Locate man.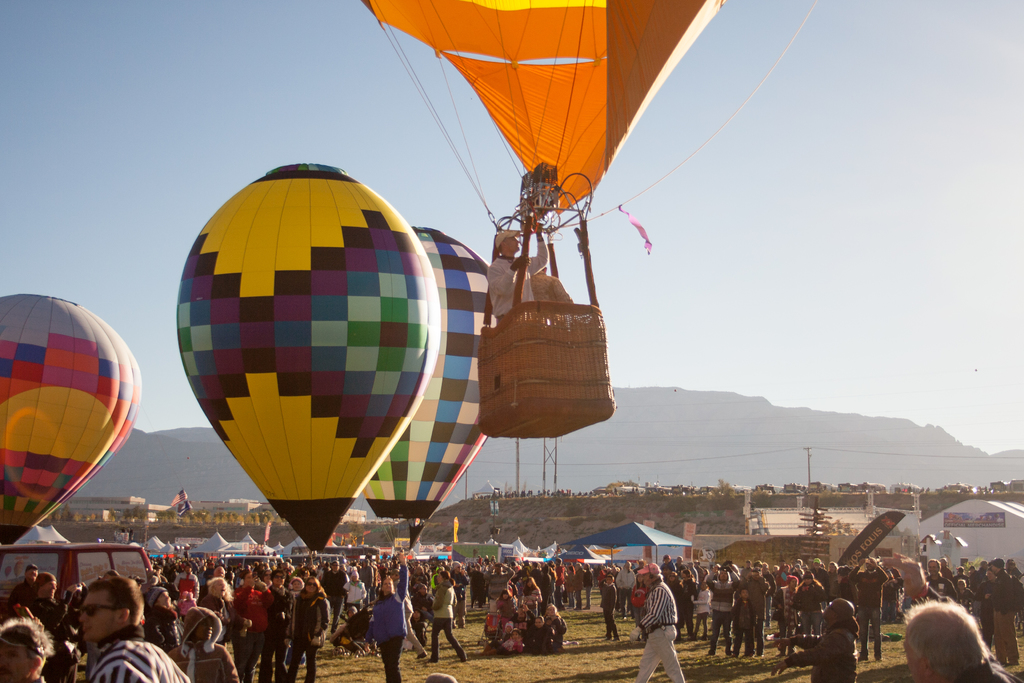
Bounding box: detection(846, 552, 890, 664).
